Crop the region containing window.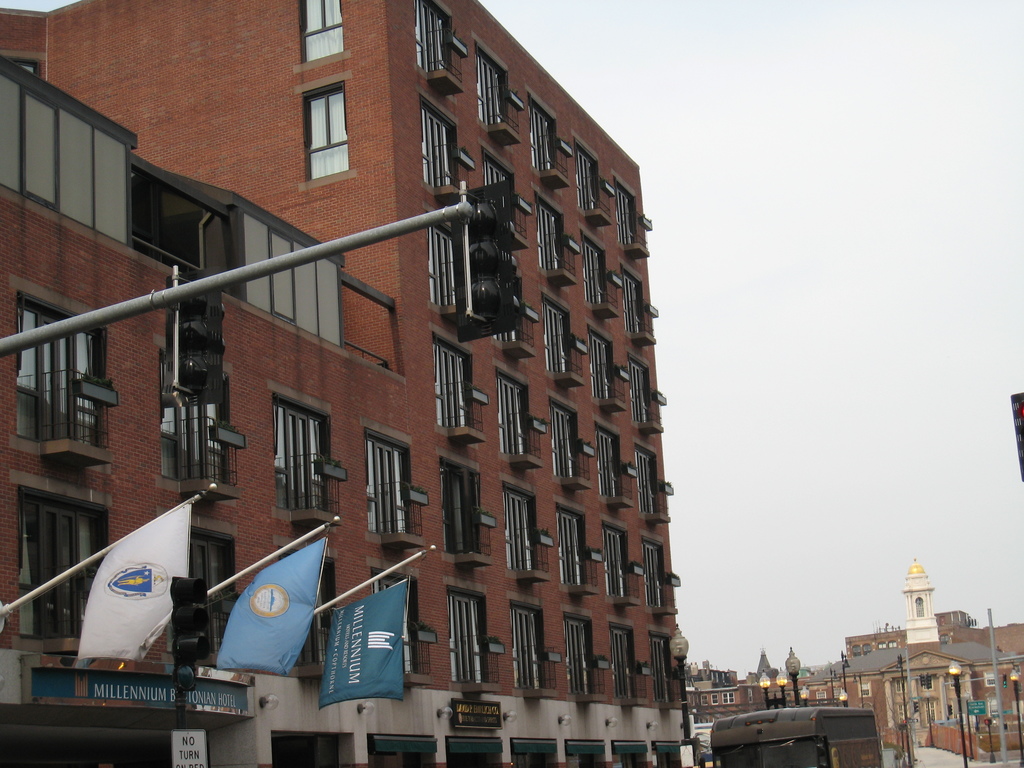
Crop region: 698, 692, 710, 707.
